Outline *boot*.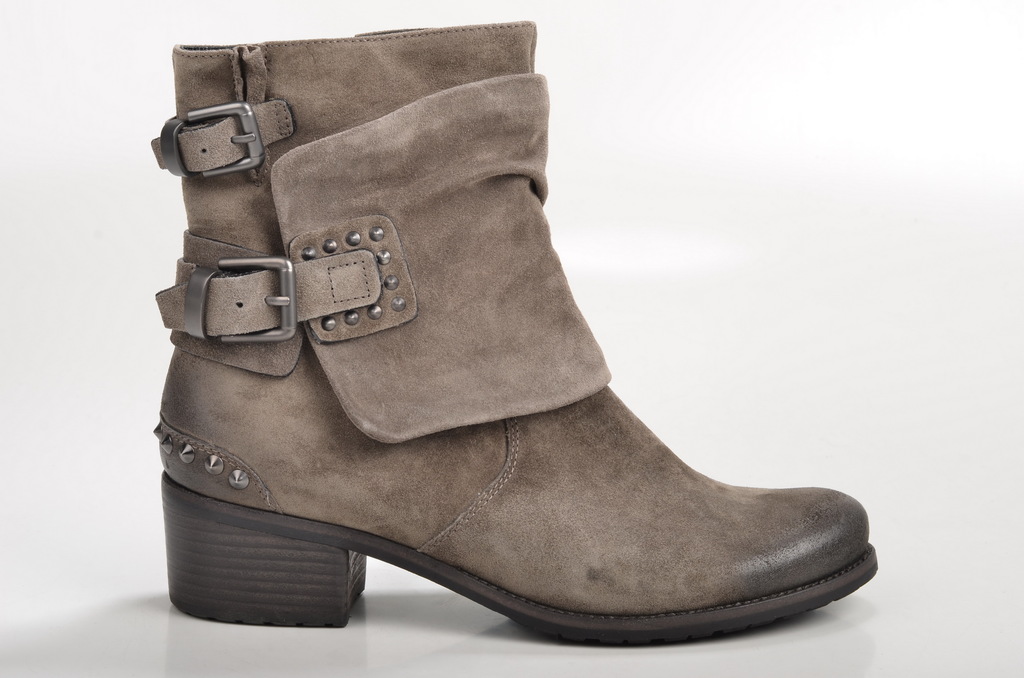
Outline: {"x1": 148, "y1": 28, "x2": 877, "y2": 645}.
